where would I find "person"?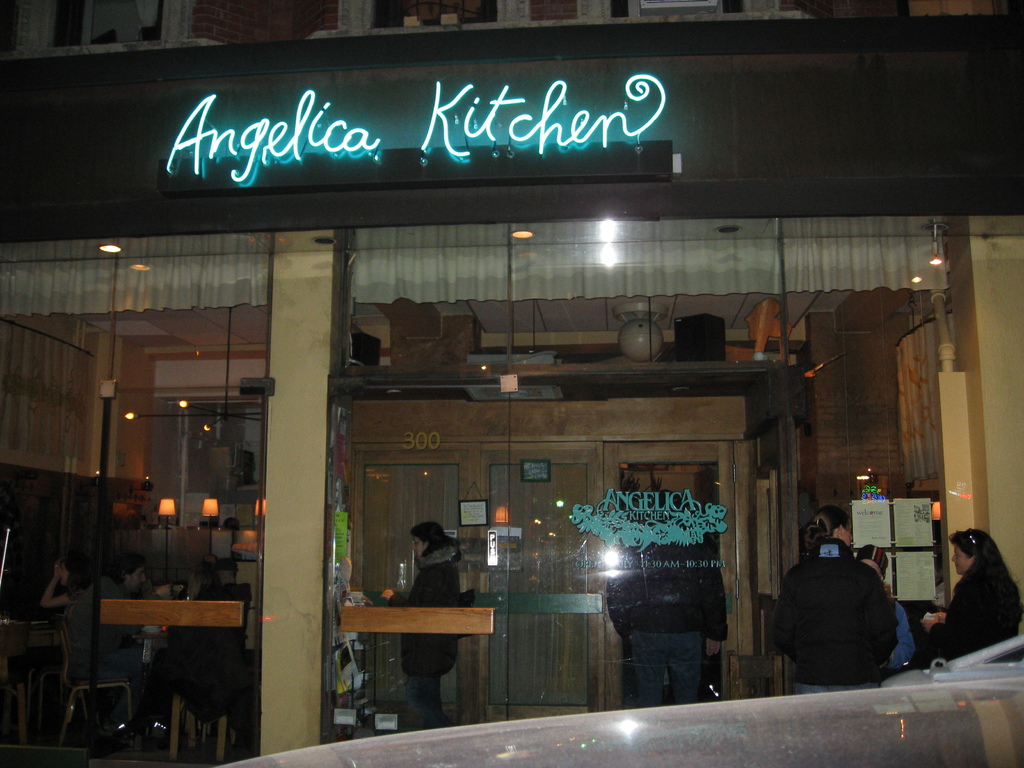
At x1=604 y1=492 x2=730 y2=704.
